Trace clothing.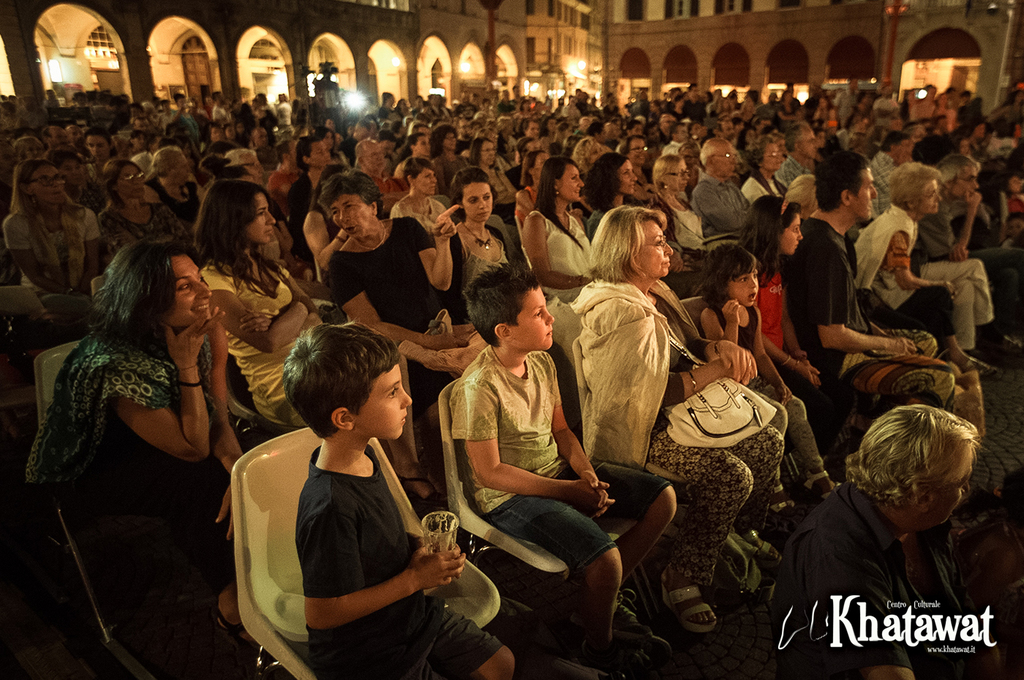
Traced to 201, 259, 306, 427.
